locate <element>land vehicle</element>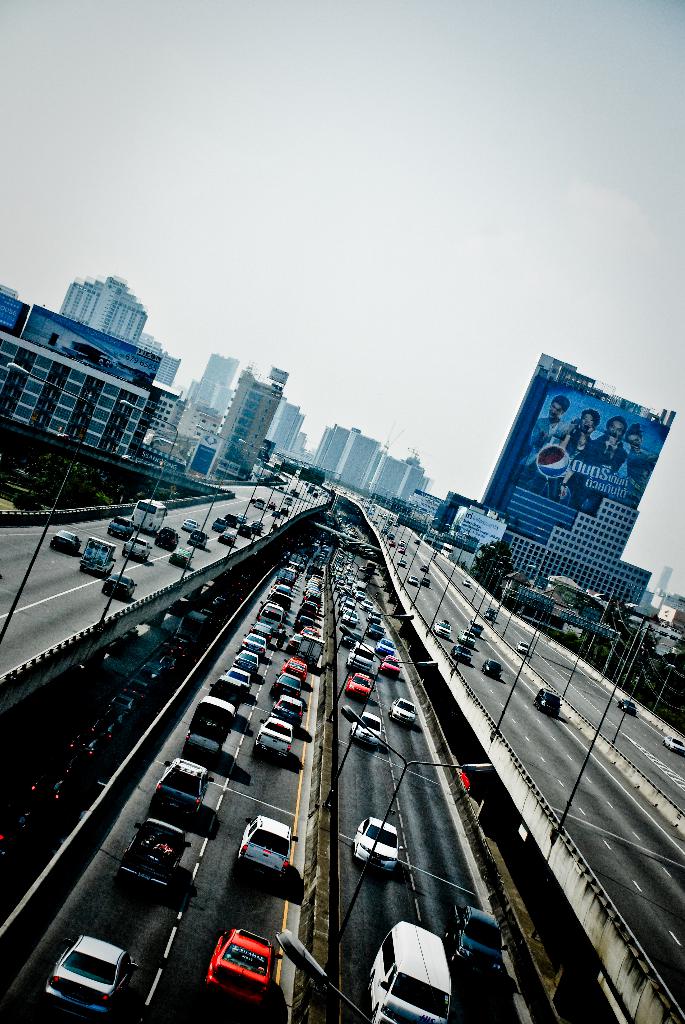
select_region(176, 550, 191, 566)
